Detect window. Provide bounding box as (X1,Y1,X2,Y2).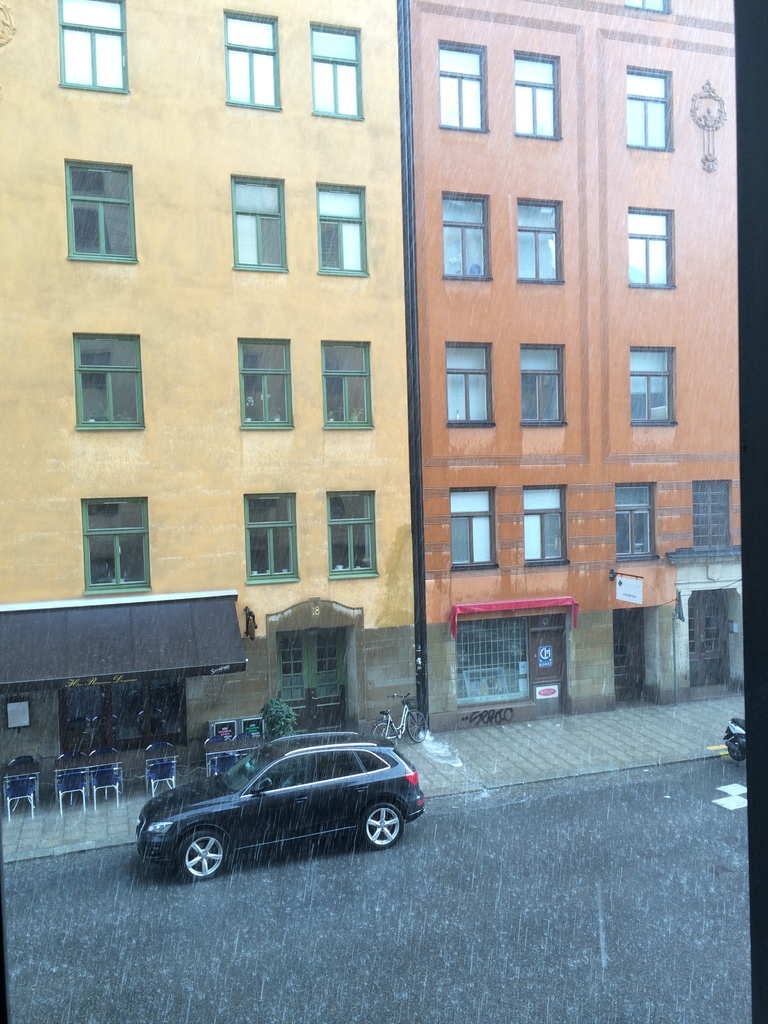
(310,174,364,276).
